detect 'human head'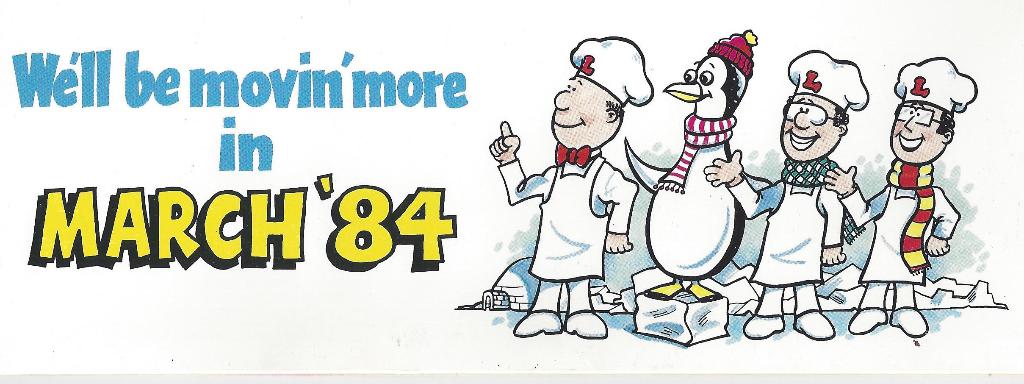
550/33/656/157
